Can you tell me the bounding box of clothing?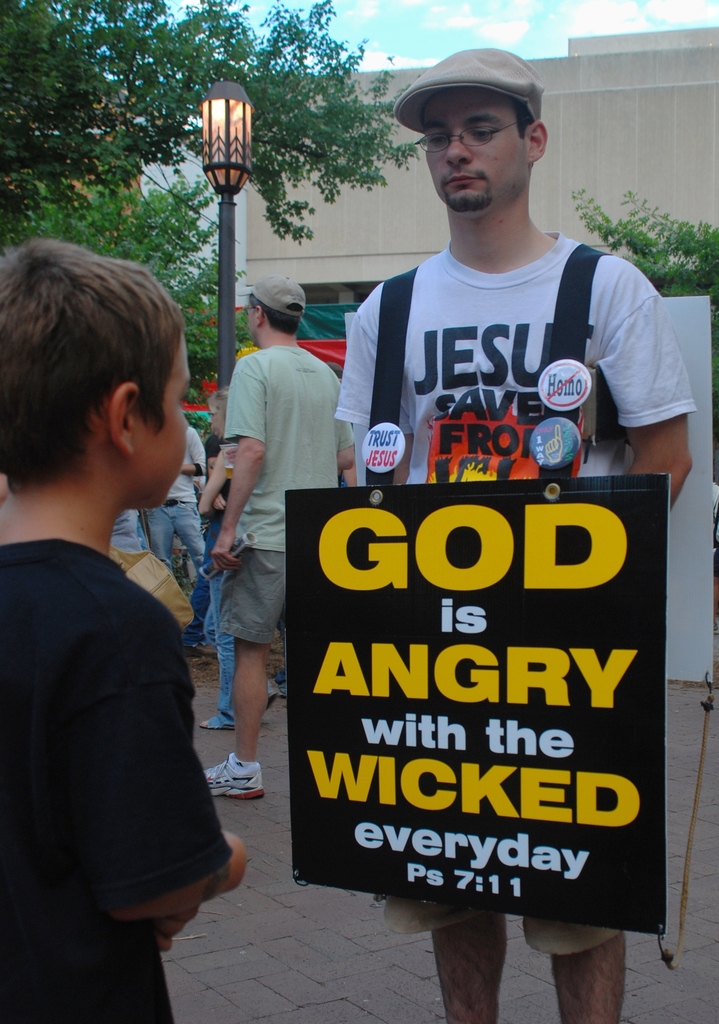
l=0, t=525, r=219, b=1023.
